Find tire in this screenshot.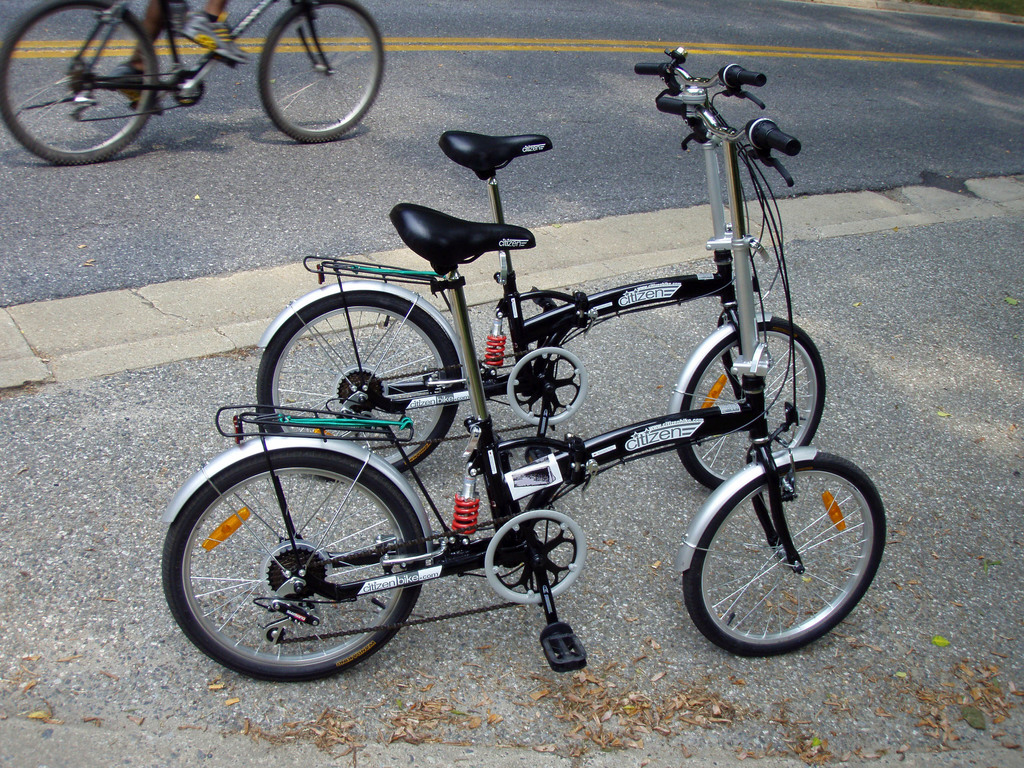
The bounding box for tire is bbox=[675, 314, 827, 490].
